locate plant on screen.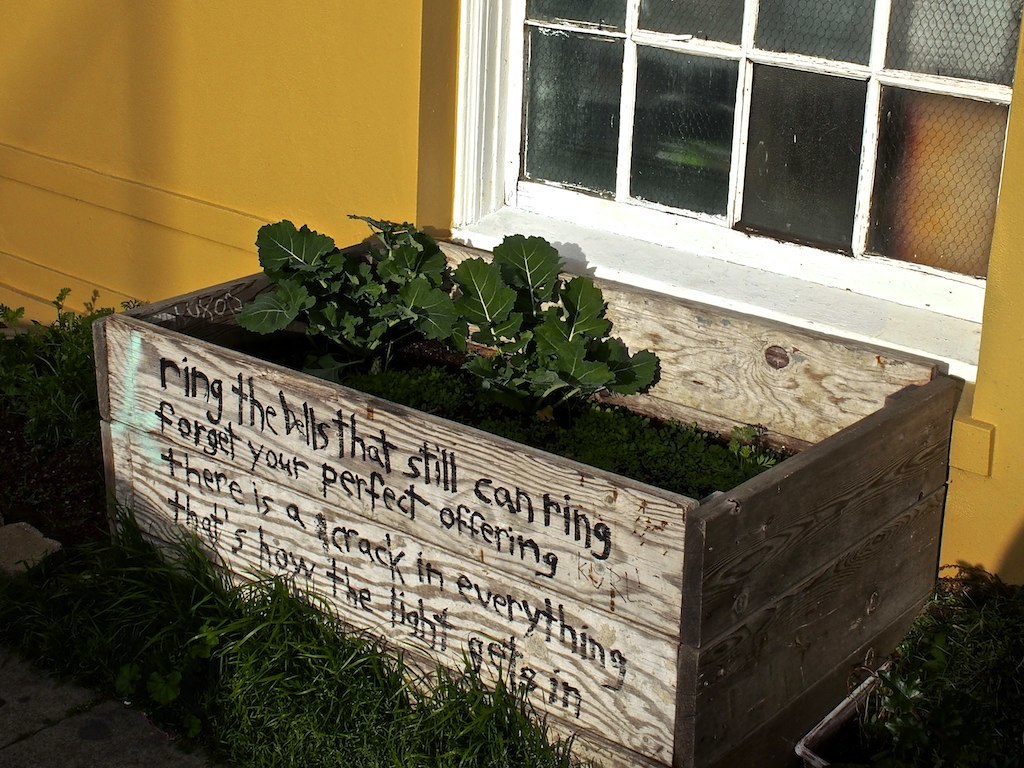
On screen at region(720, 424, 787, 467).
